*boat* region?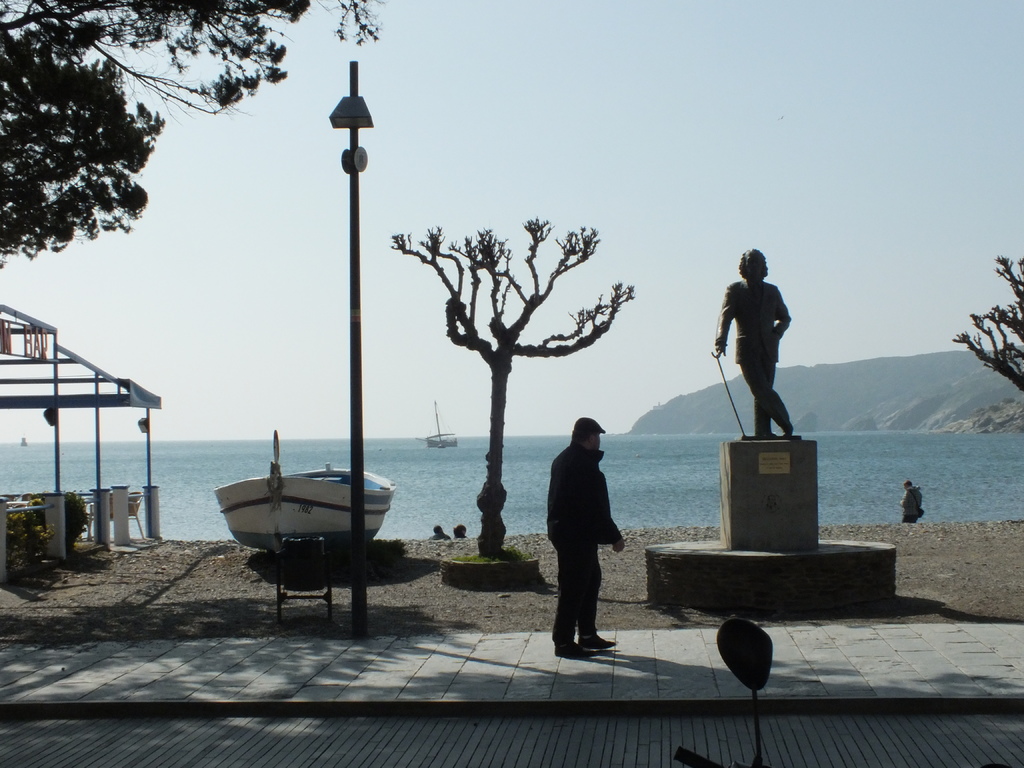
414,396,463,449
